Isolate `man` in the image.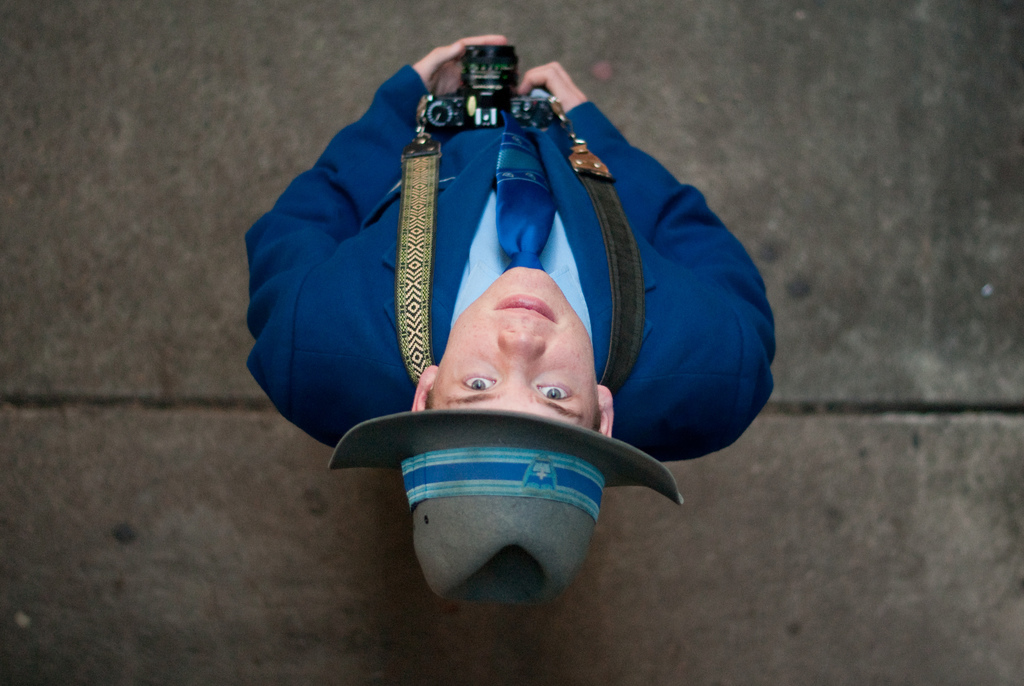
Isolated region: <region>220, 16, 804, 588</region>.
